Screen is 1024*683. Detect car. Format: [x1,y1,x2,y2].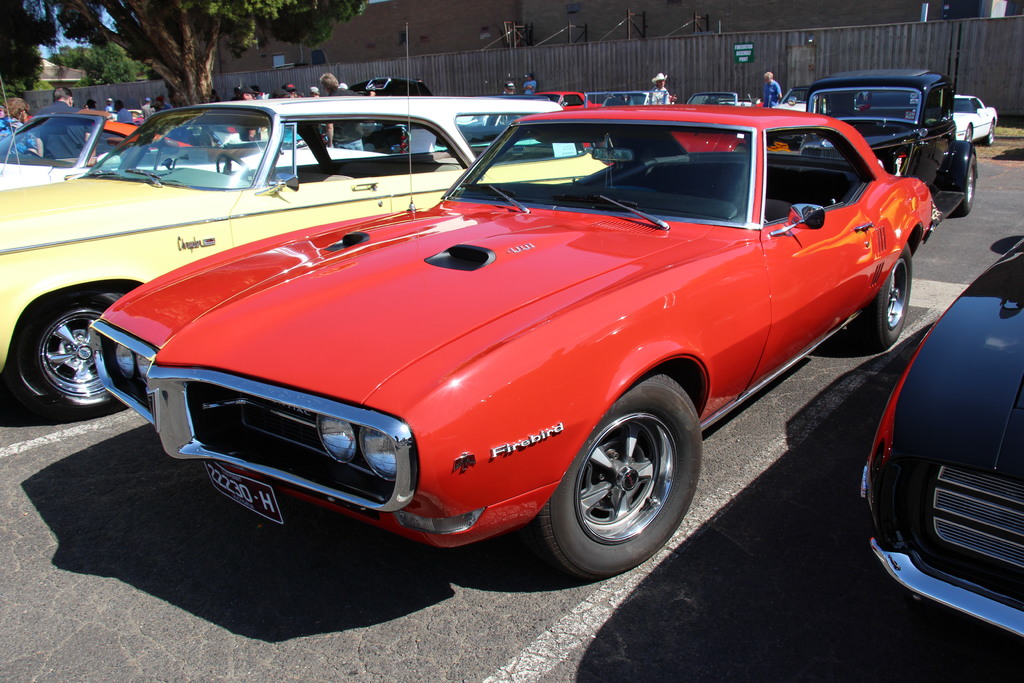
[86,104,945,580].
